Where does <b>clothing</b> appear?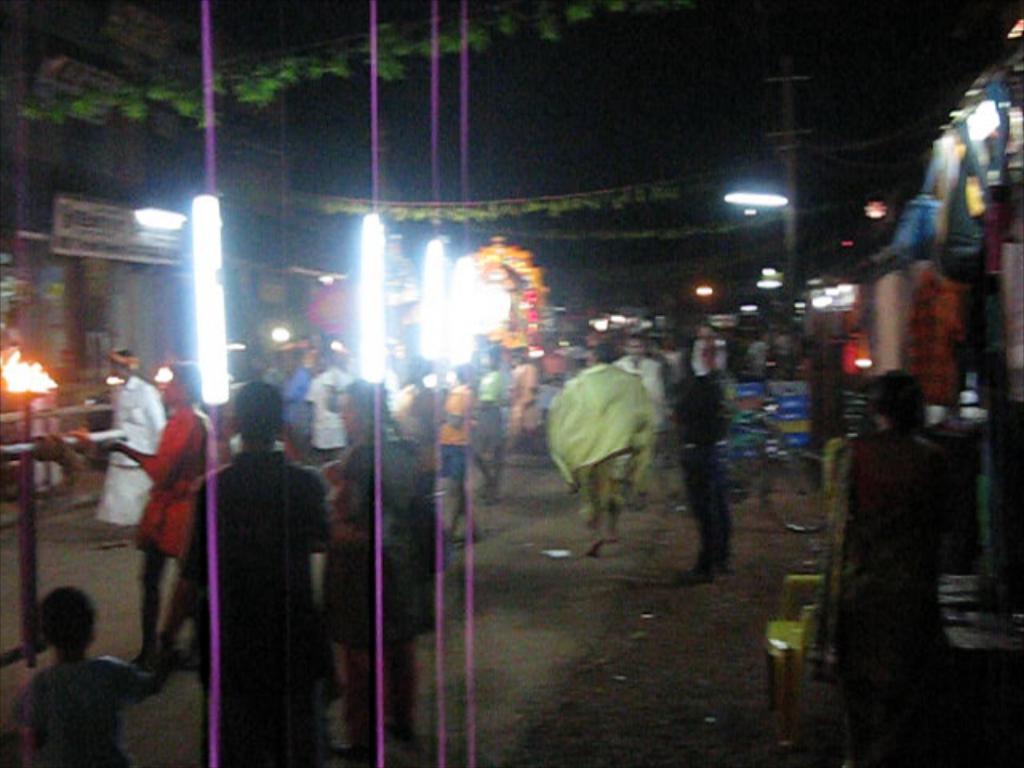
Appears at 819, 424, 934, 760.
